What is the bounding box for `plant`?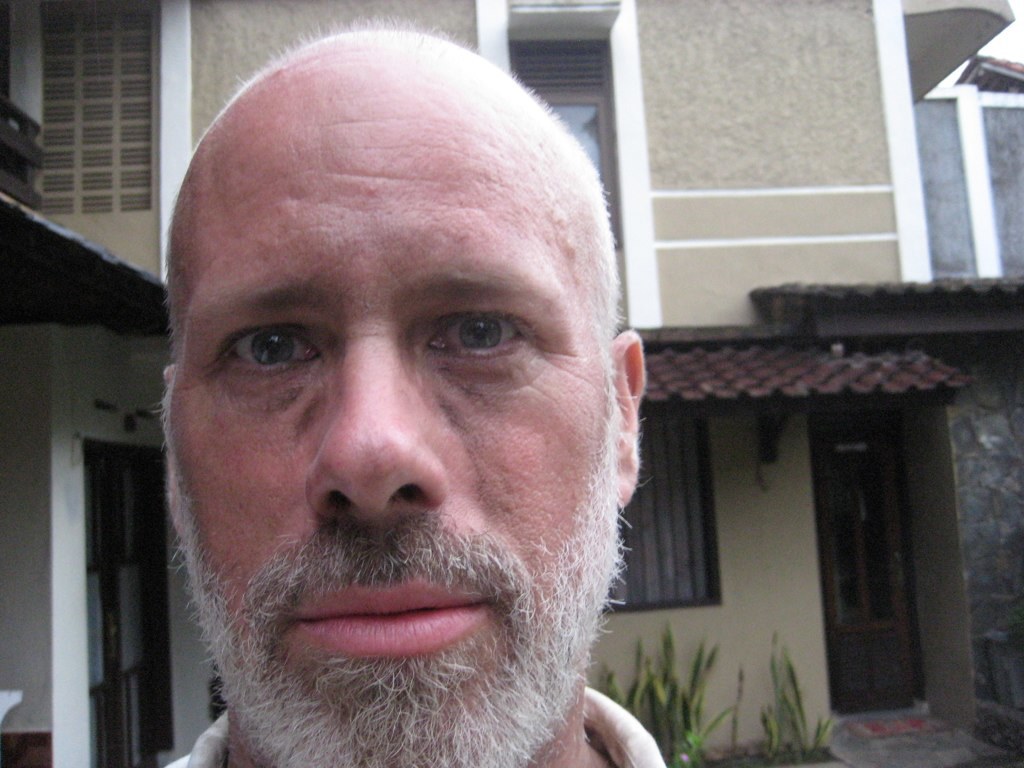
758,623,831,759.
